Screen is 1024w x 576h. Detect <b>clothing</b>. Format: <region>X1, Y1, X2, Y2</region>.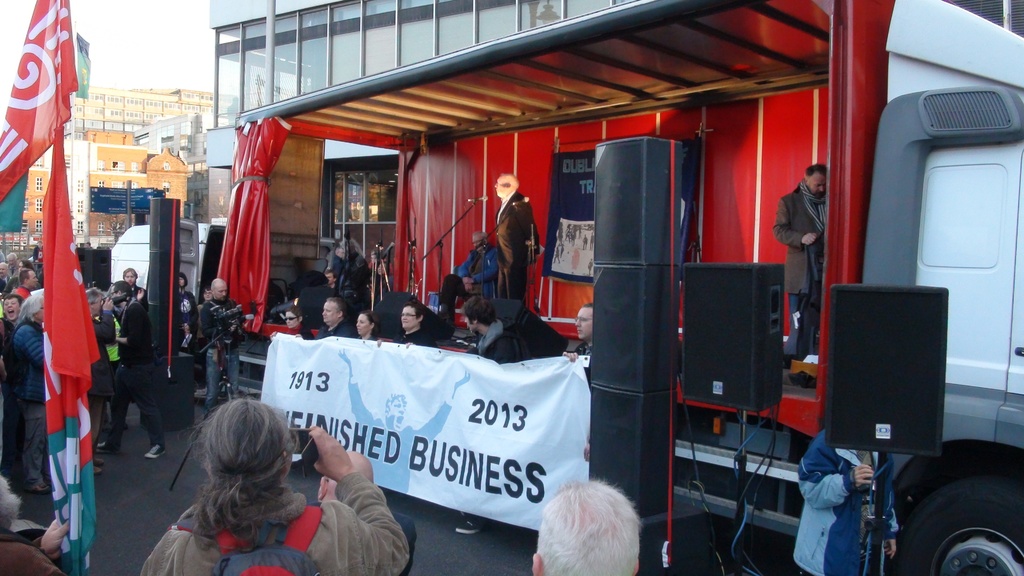
<region>436, 246, 502, 335</region>.
